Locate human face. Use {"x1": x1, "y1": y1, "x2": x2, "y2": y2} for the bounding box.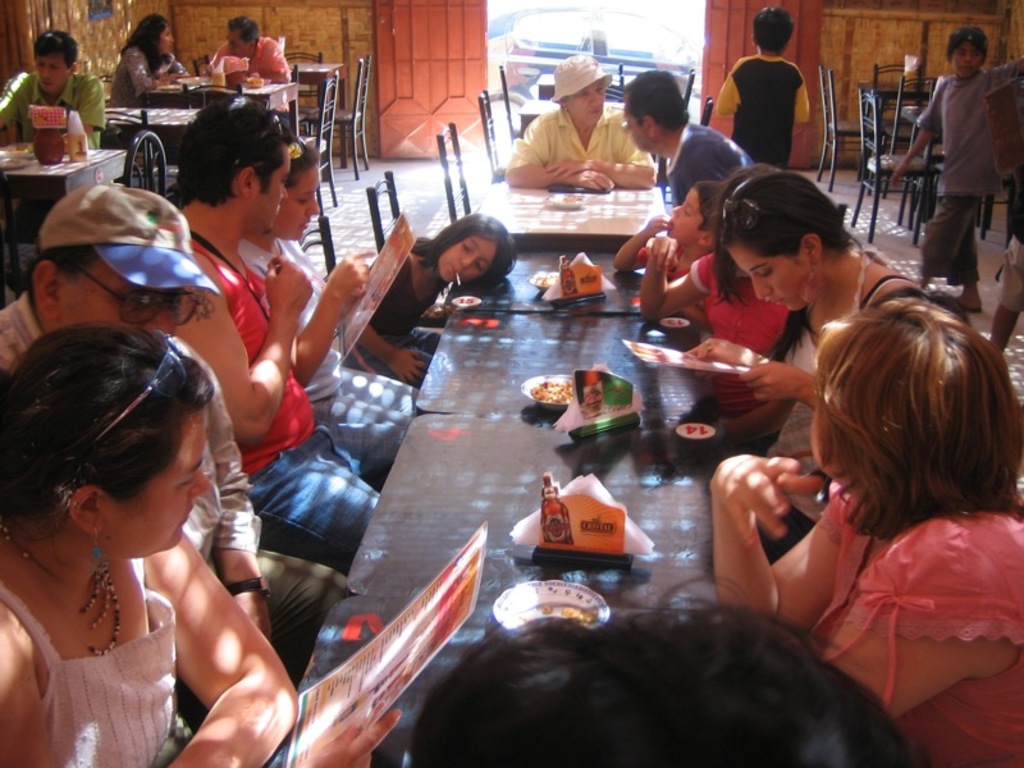
{"x1": 108, "y1": 425, "x2": 207, "y2": 556}.
